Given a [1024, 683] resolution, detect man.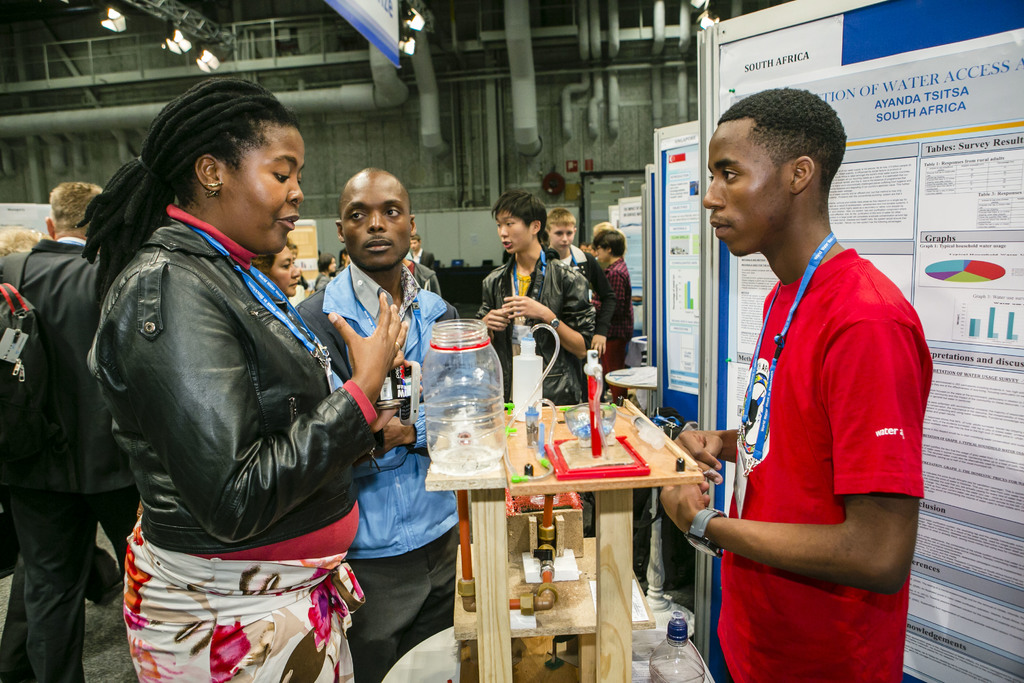
<box>551,208,619,349</box>.
